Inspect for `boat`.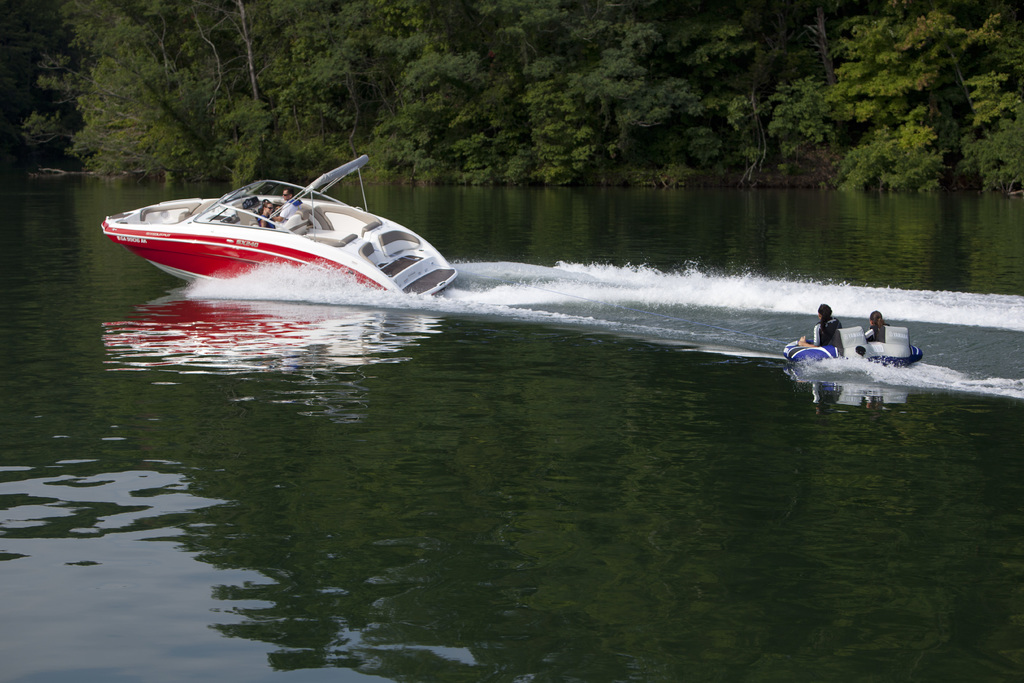
Inspection: x1=781 y1=323 x2=931 y2=379.
